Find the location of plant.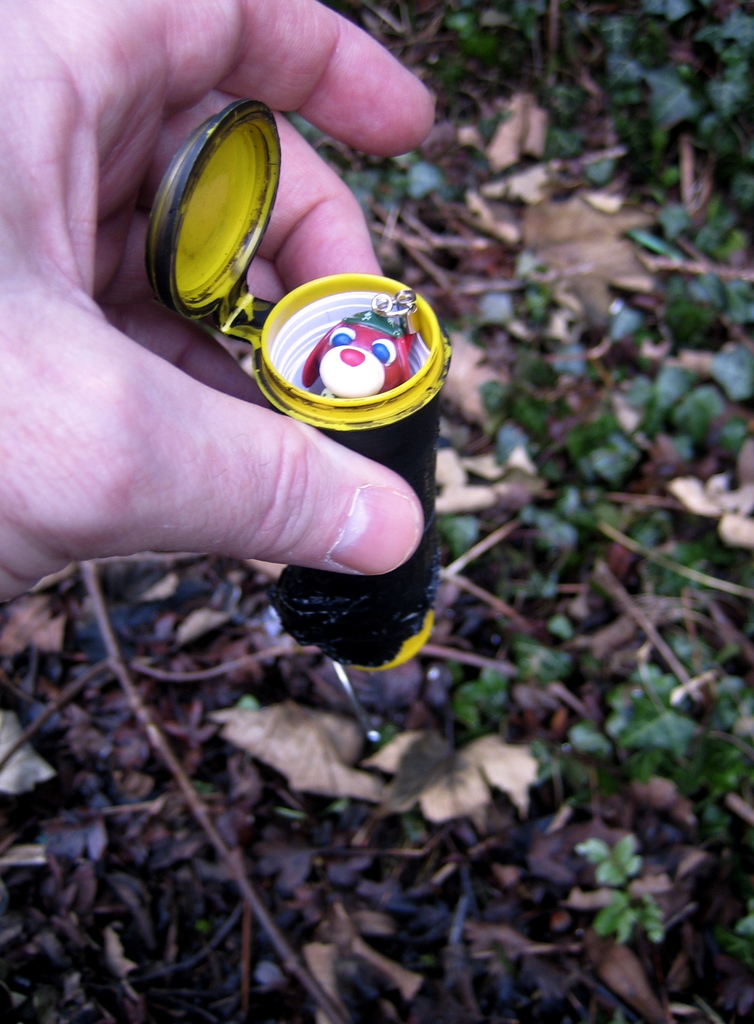
Location: region(721, 895, 753, 968).
